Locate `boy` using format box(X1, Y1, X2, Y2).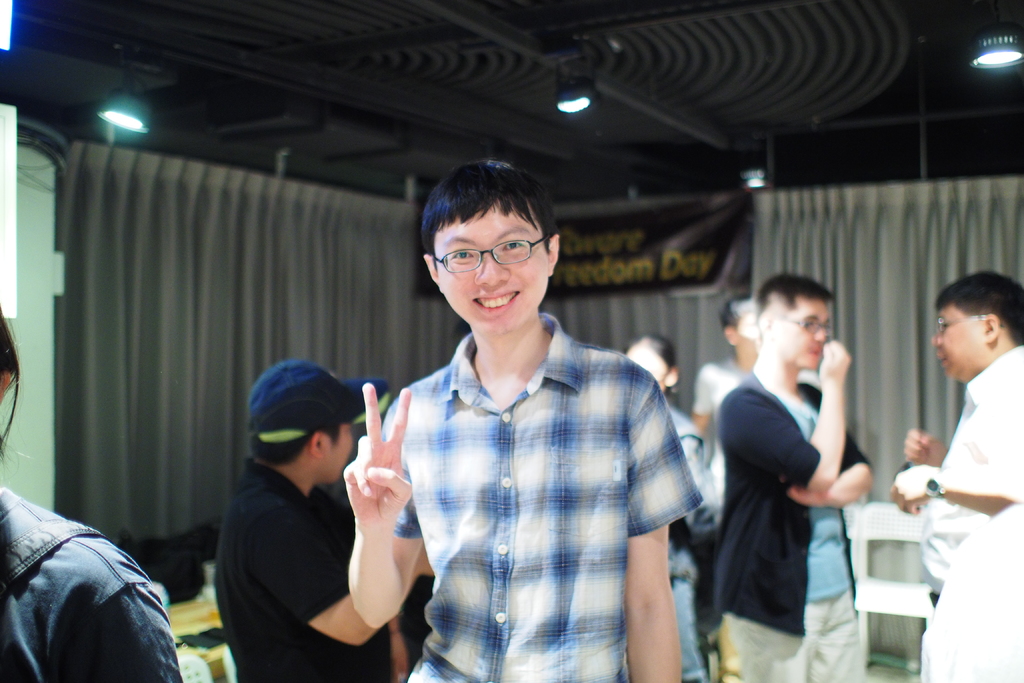
box(714, 274, 870, 682).
